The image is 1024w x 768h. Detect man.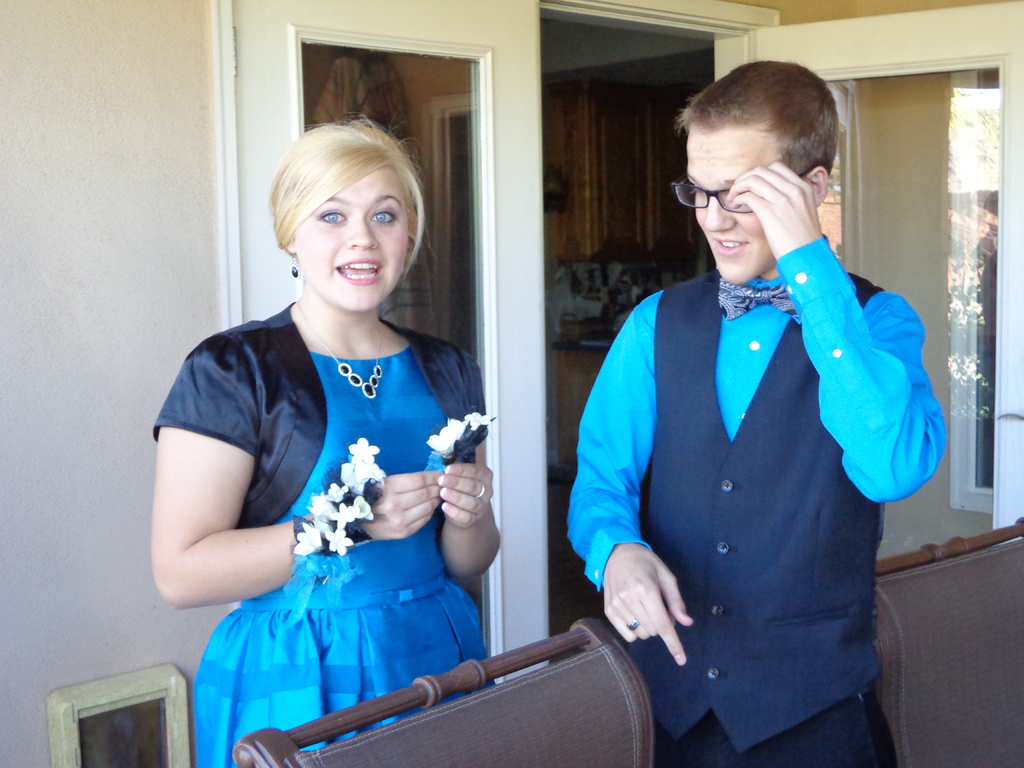
Detection: x1=547, y1=60, x2=951, y2=767.
